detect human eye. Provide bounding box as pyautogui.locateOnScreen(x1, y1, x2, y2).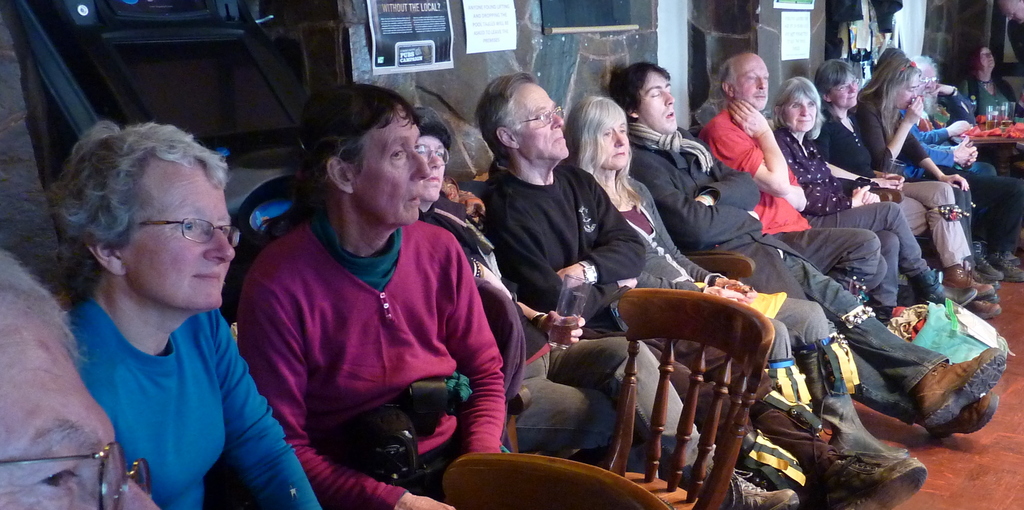
pyautogui.locateOnScreen(175, 217, 196, 233).
